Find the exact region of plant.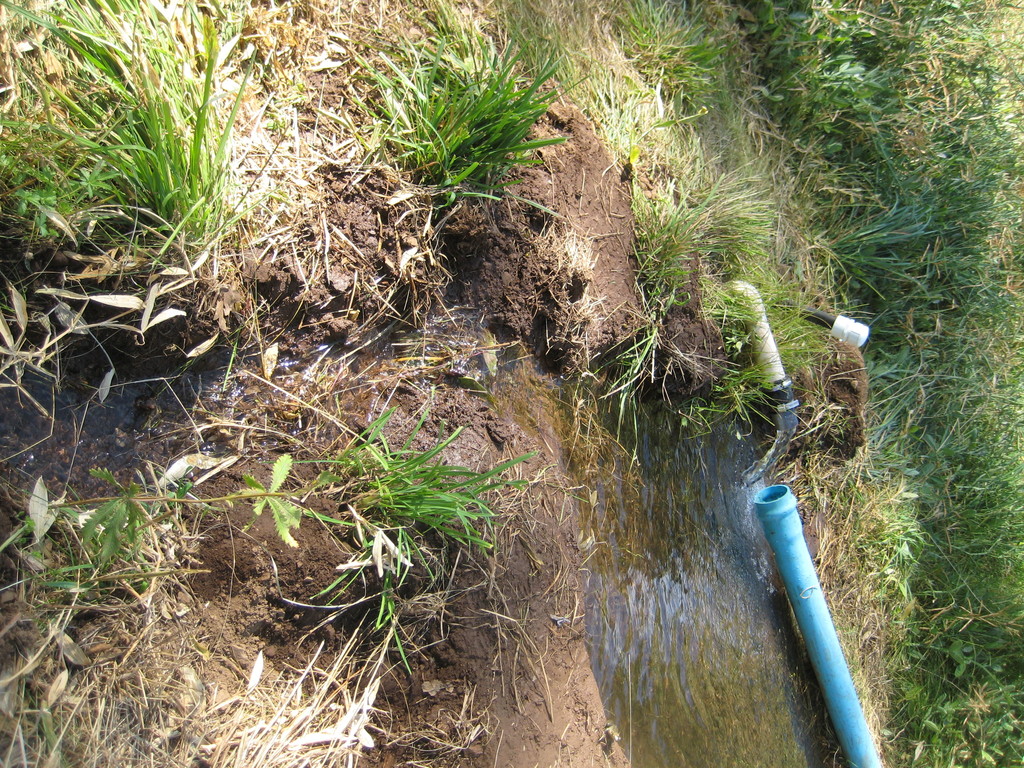
Exact region: Rect(488, 0, 675, 196).
